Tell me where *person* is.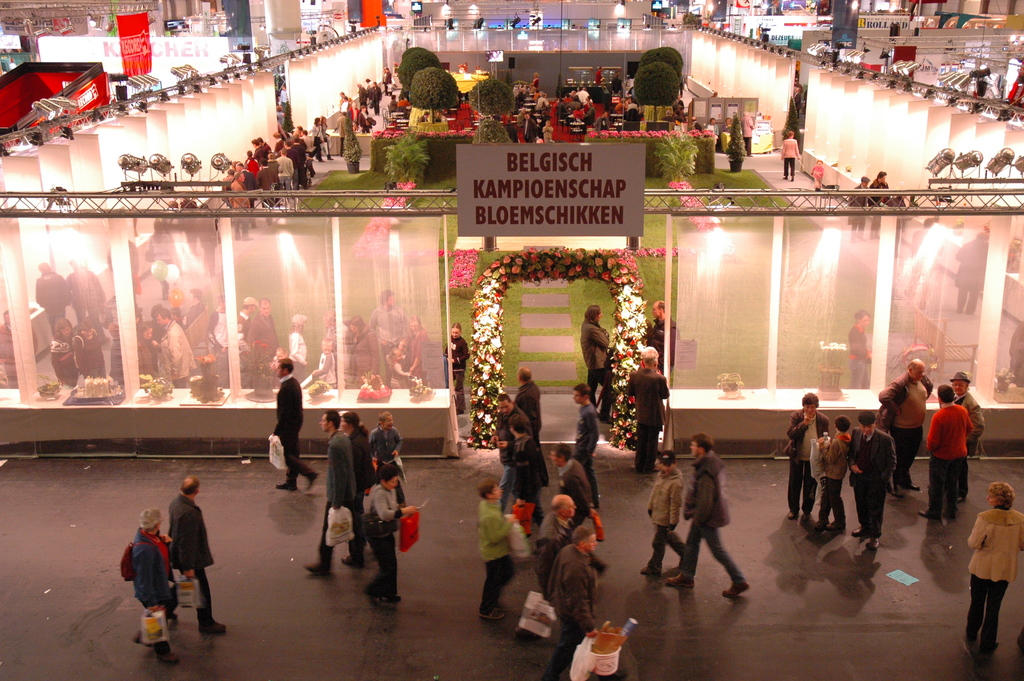
*person* is at (578, 304, 618, 424).
